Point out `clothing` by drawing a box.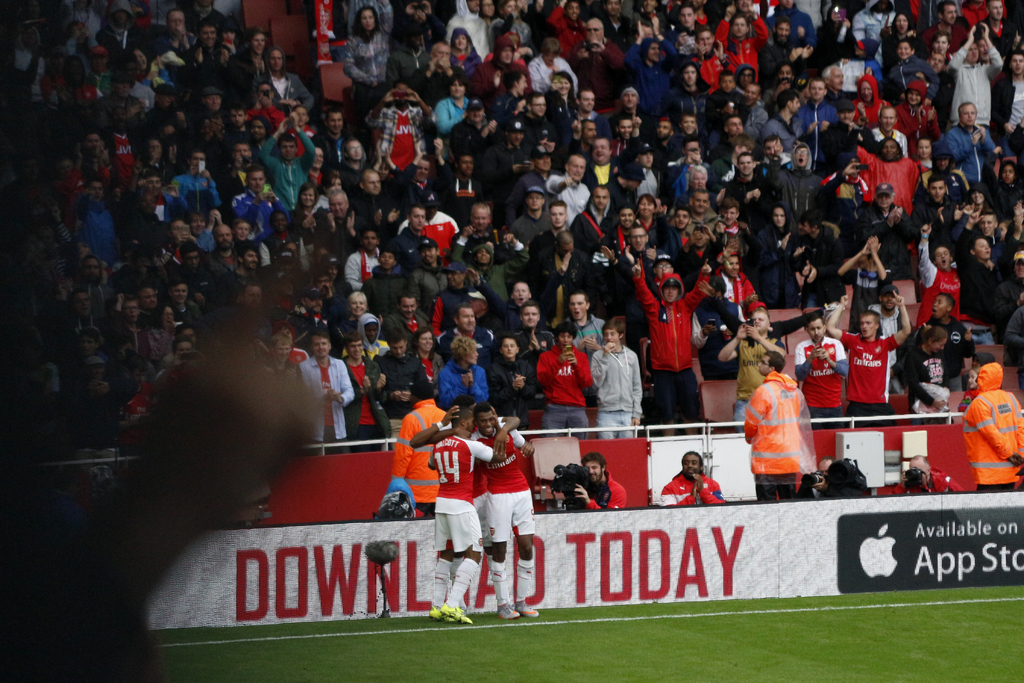
bbox=[569, 317, 607, 352].
